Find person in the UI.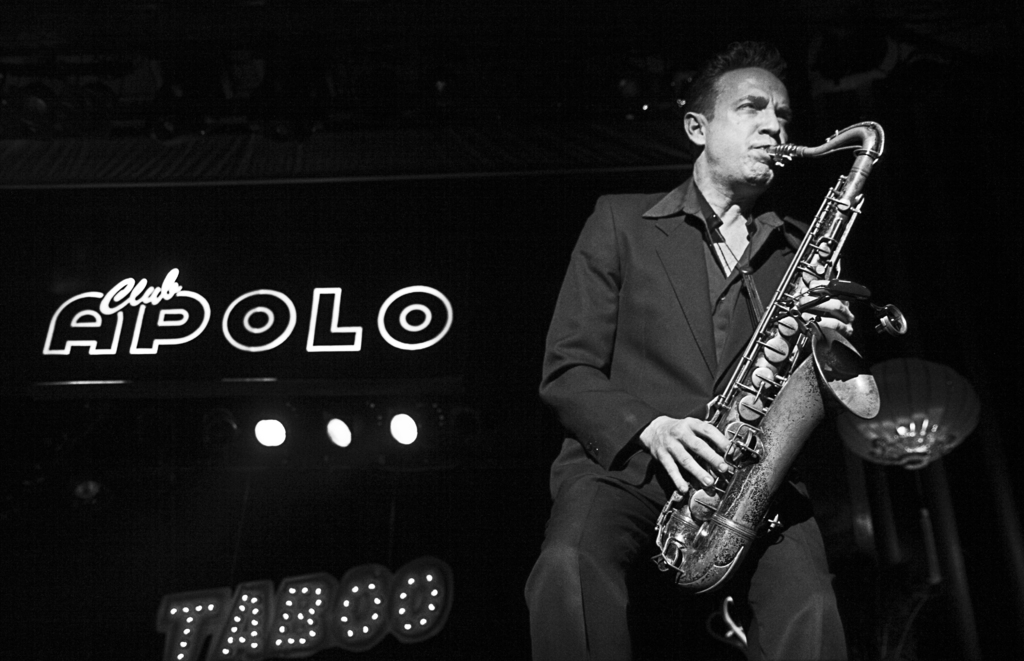
UI element at select_region(518, 47, 856, 660).
